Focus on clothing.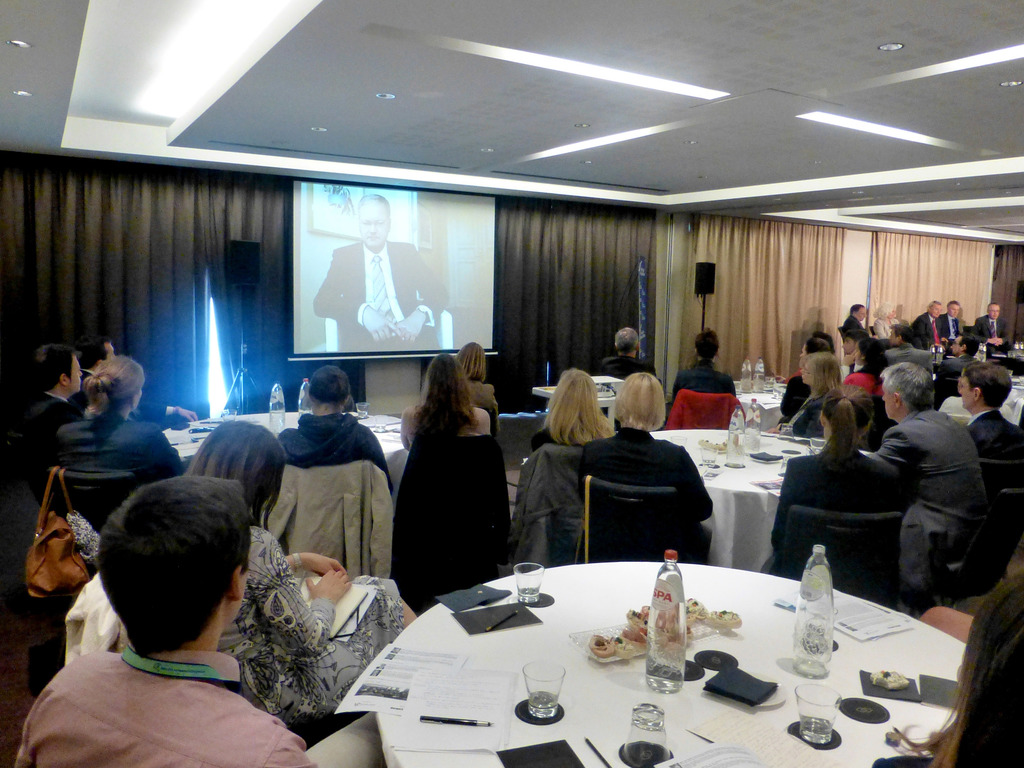
Focused at box=[870, 403, 985, 588].
